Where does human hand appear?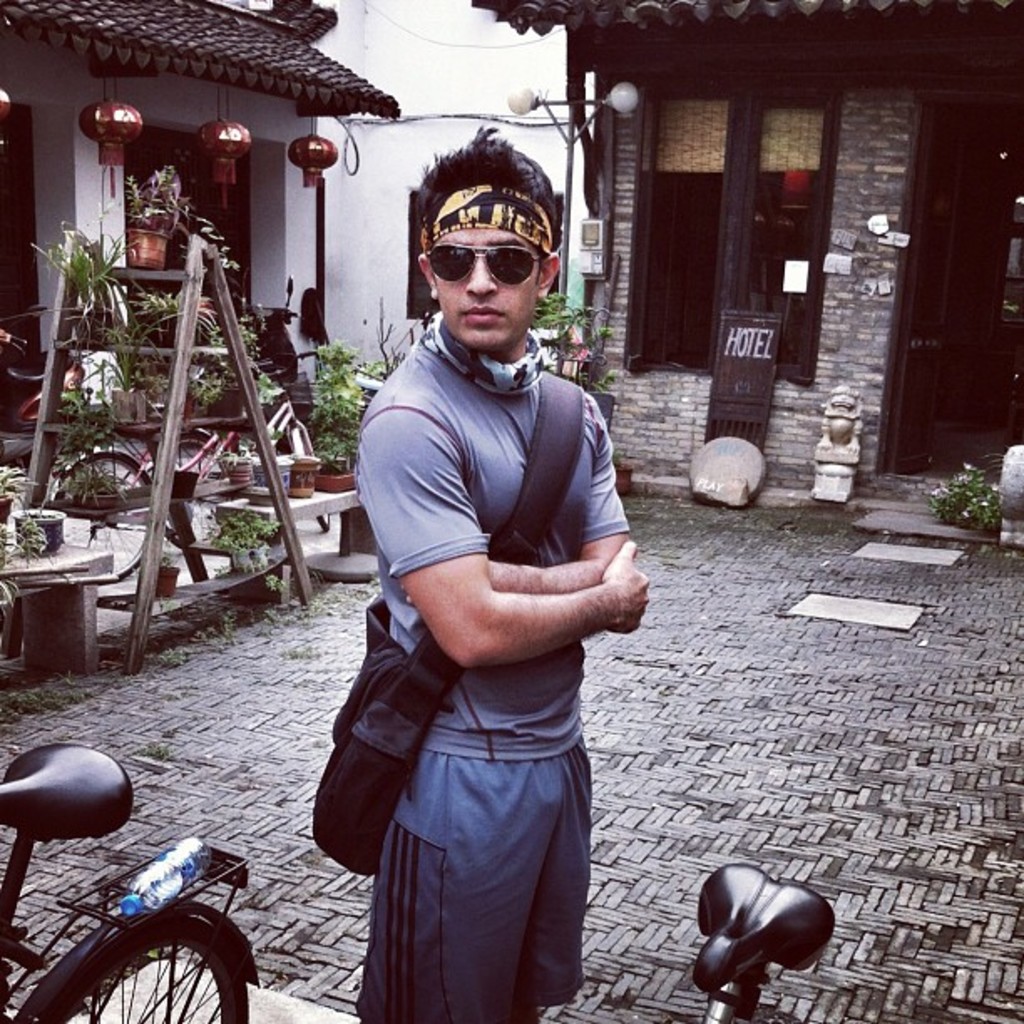
Appears at pyautogui.locateOnScreen(393, 581, 415, 612).
